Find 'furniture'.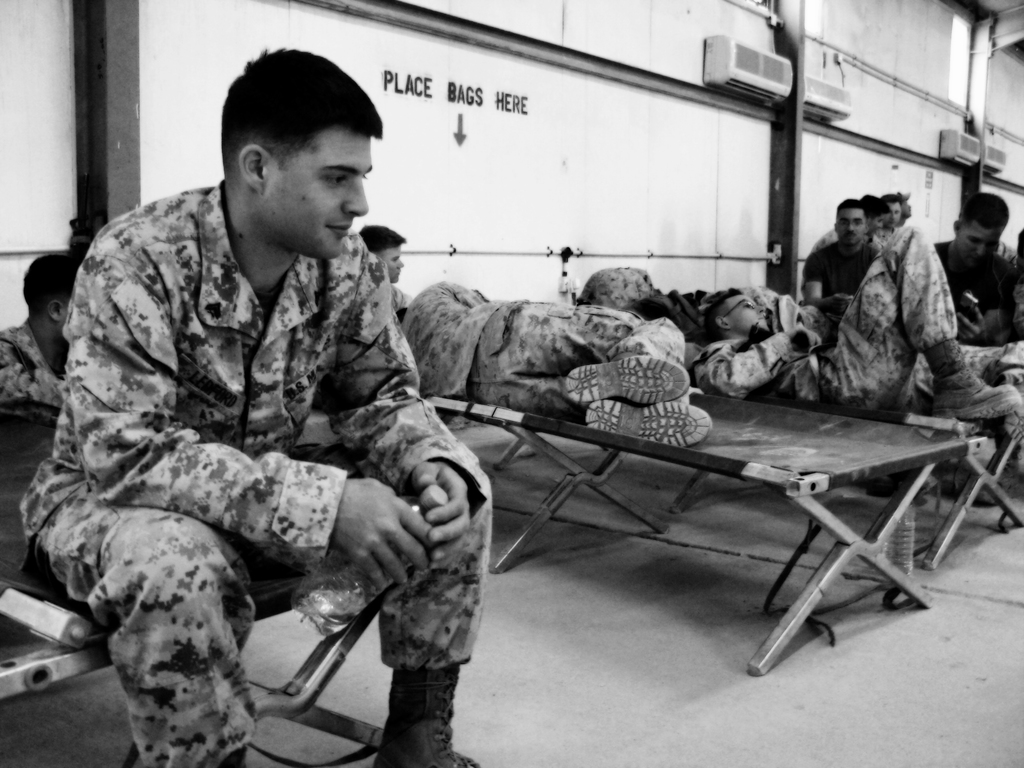
[426, 389, 989, 678].
